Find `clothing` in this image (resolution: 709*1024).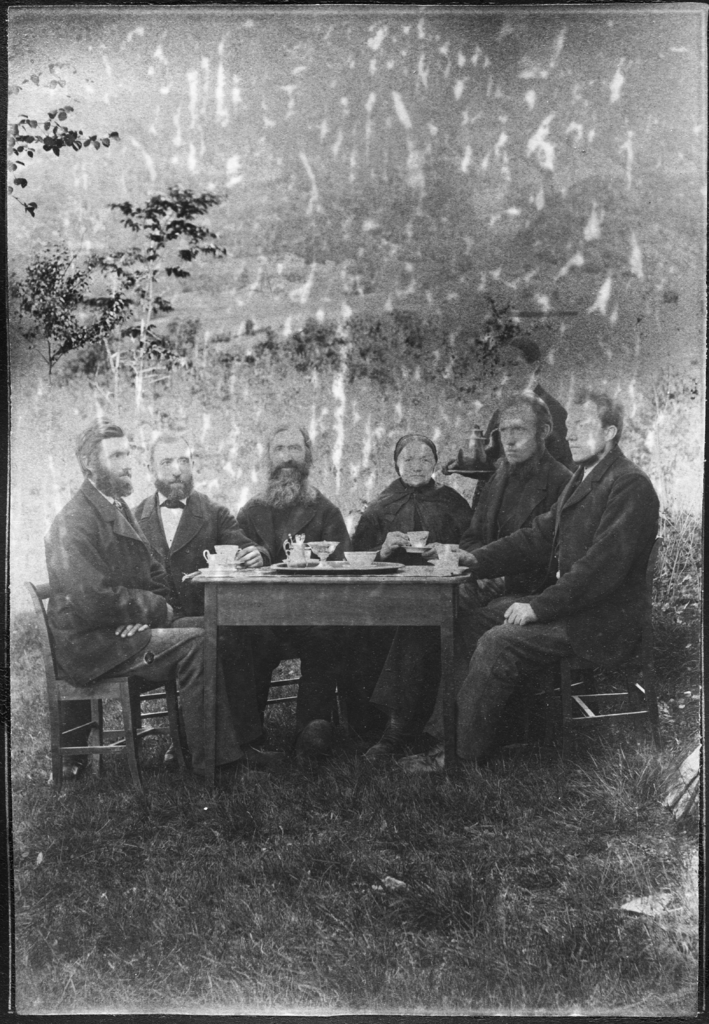
{"x1": 337, "y1": 477, "x2": 468, "y2": 722}.
